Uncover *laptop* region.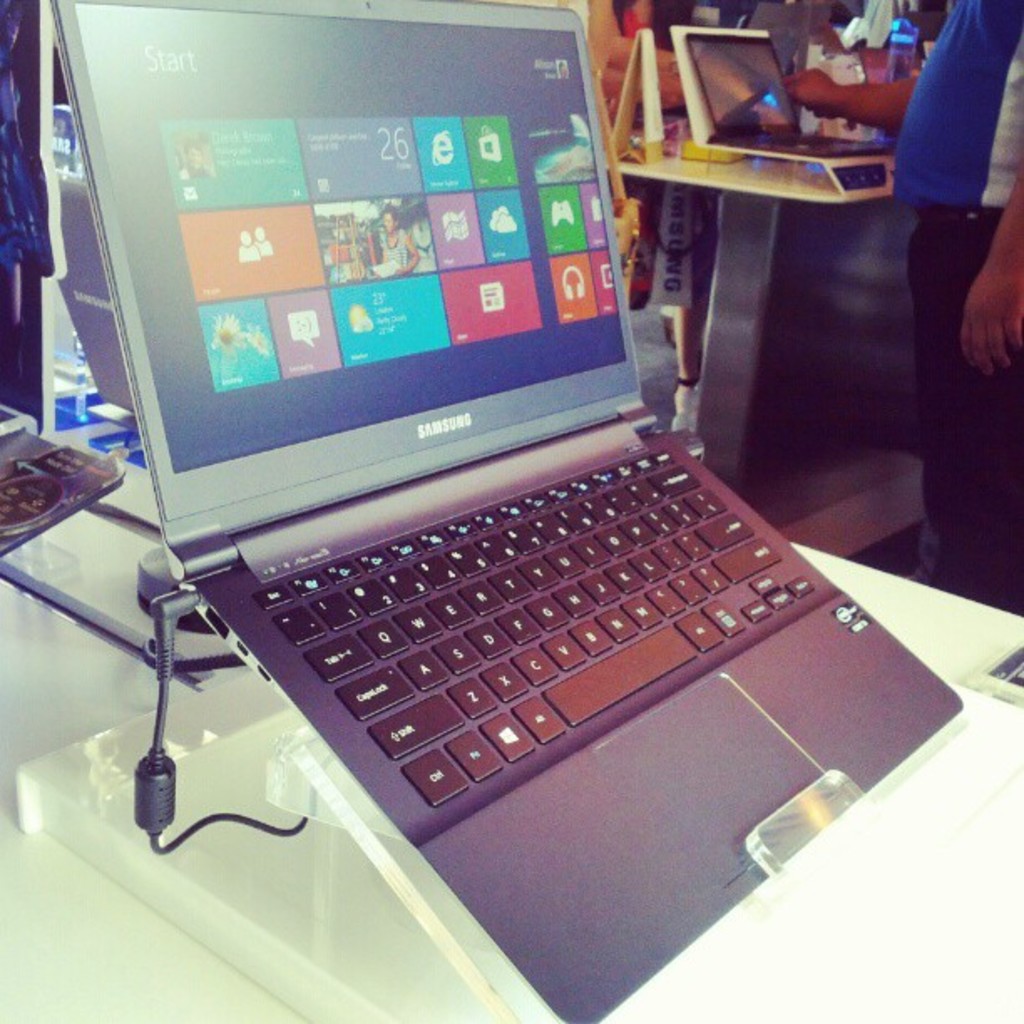
Uncovered: Rect(683, 33, 885, 159).
